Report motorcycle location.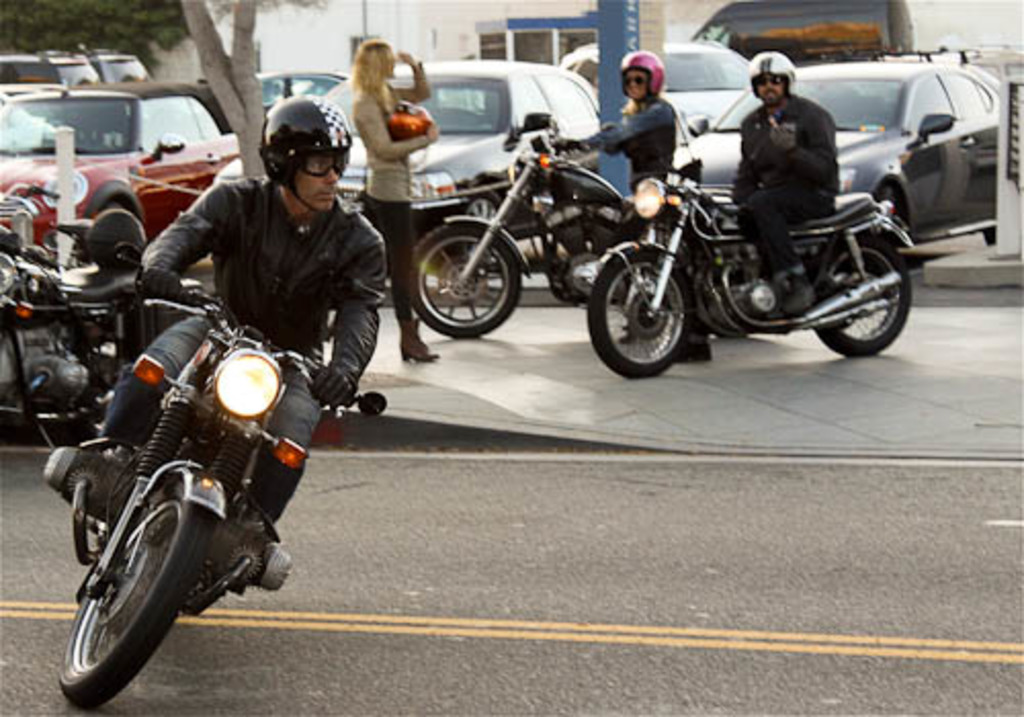
Report: [left=43, top=207, right=385, bottom=705].
